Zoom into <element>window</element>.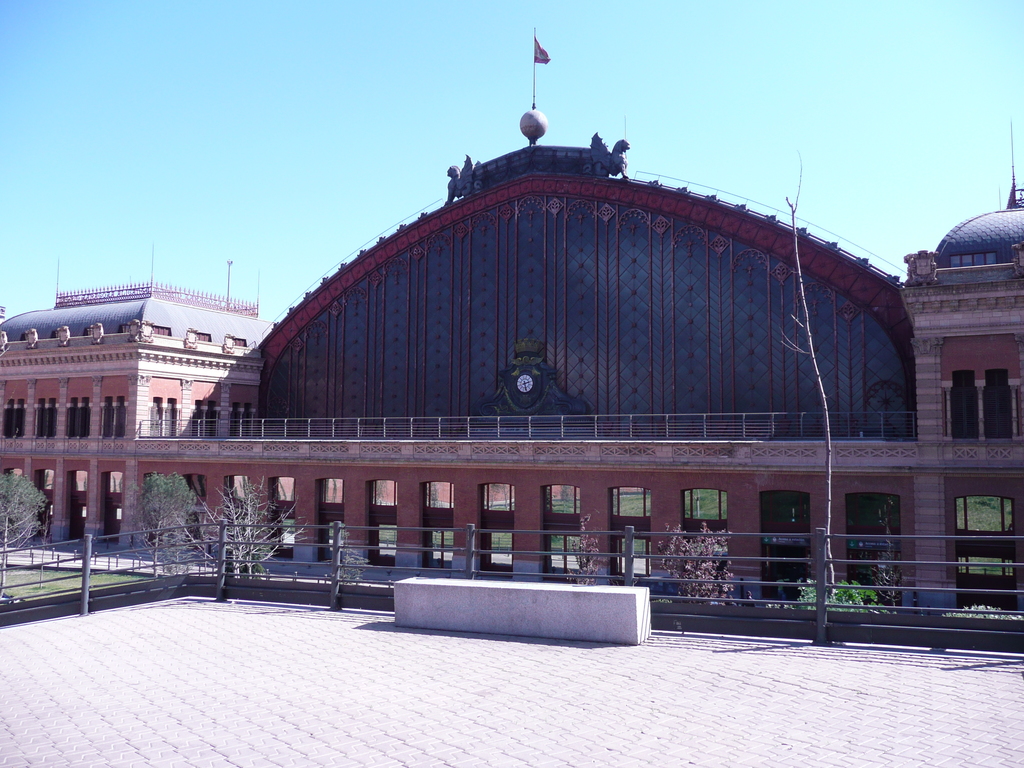
Zoom target: [424, 479, 451, 569].
